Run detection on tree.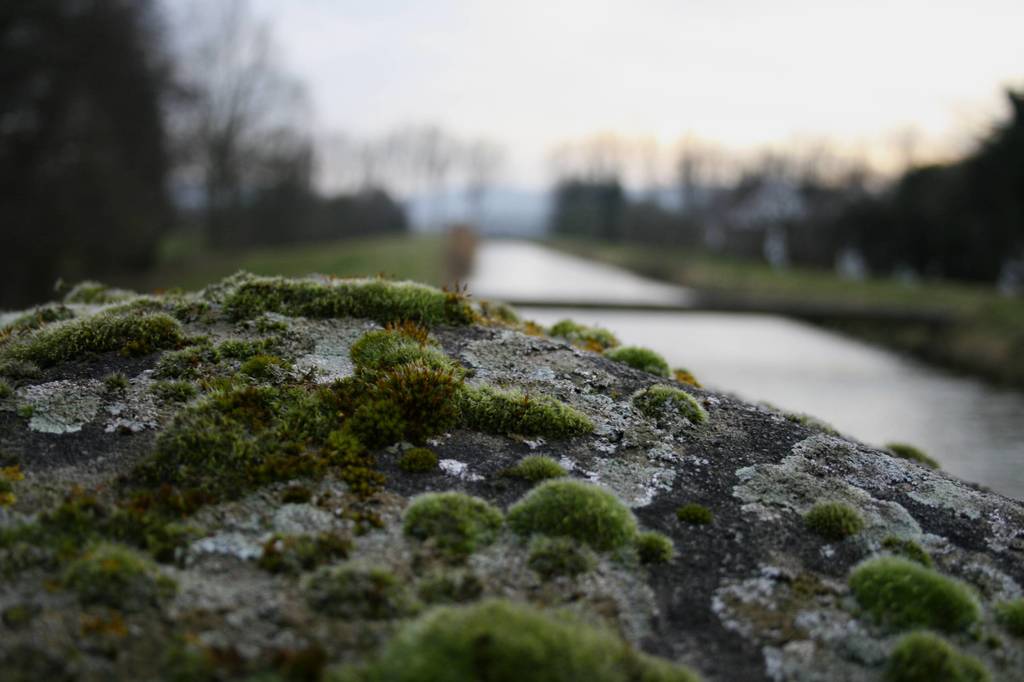
Result: pyautogui.locateOnScreen(136, 0, 294, 212).
